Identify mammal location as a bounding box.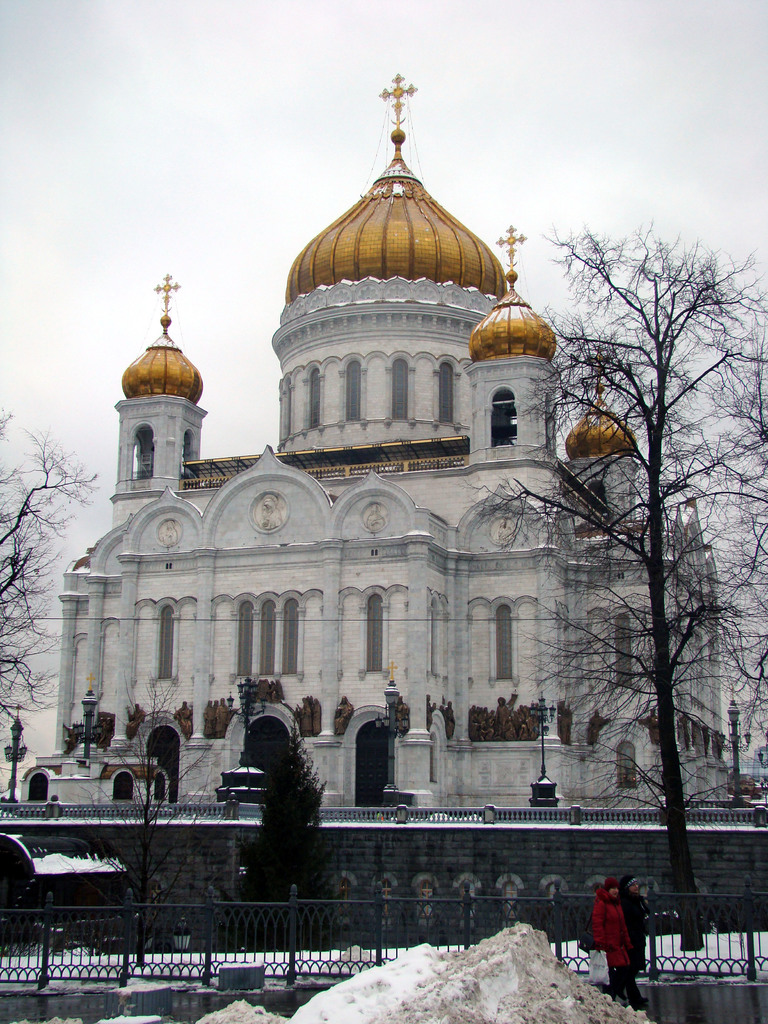
region(561, 701, 574, 746).
